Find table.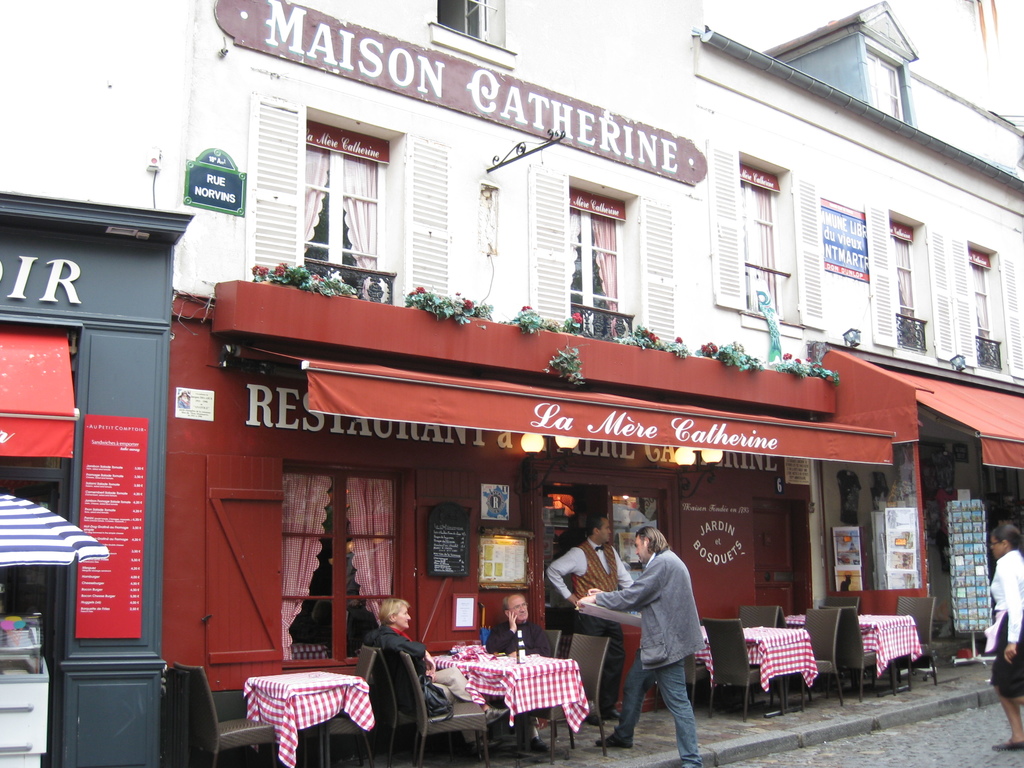
692/621/813/714.
